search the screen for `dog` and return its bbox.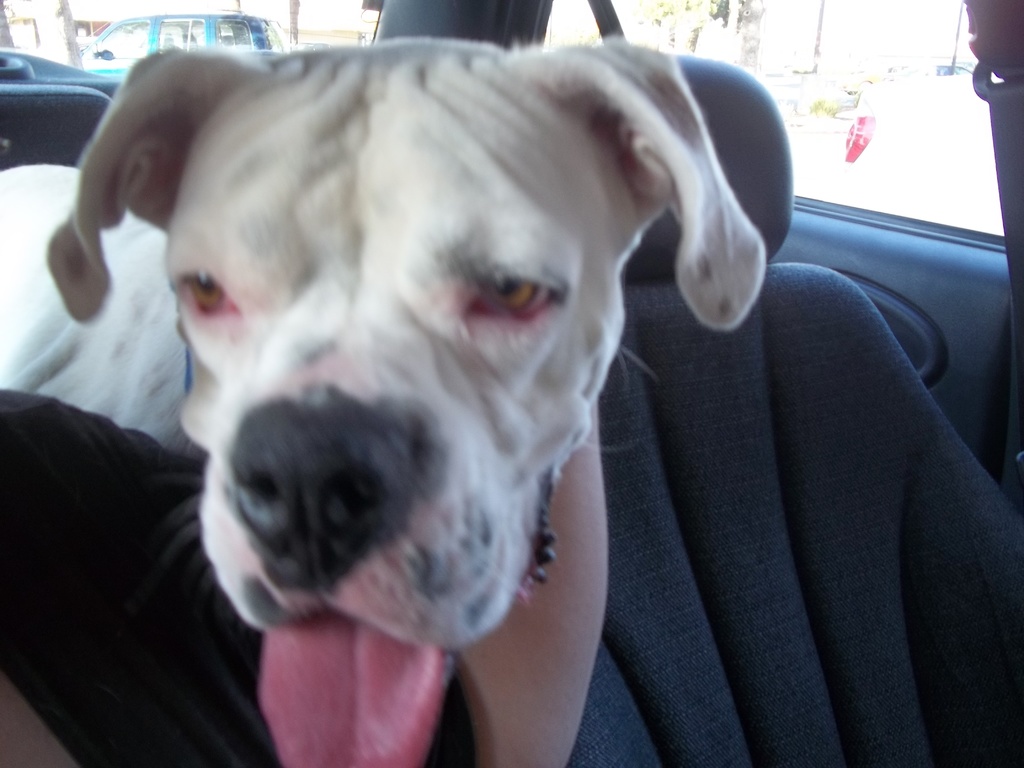
Found: Rect(0, 30, 768, 767).
